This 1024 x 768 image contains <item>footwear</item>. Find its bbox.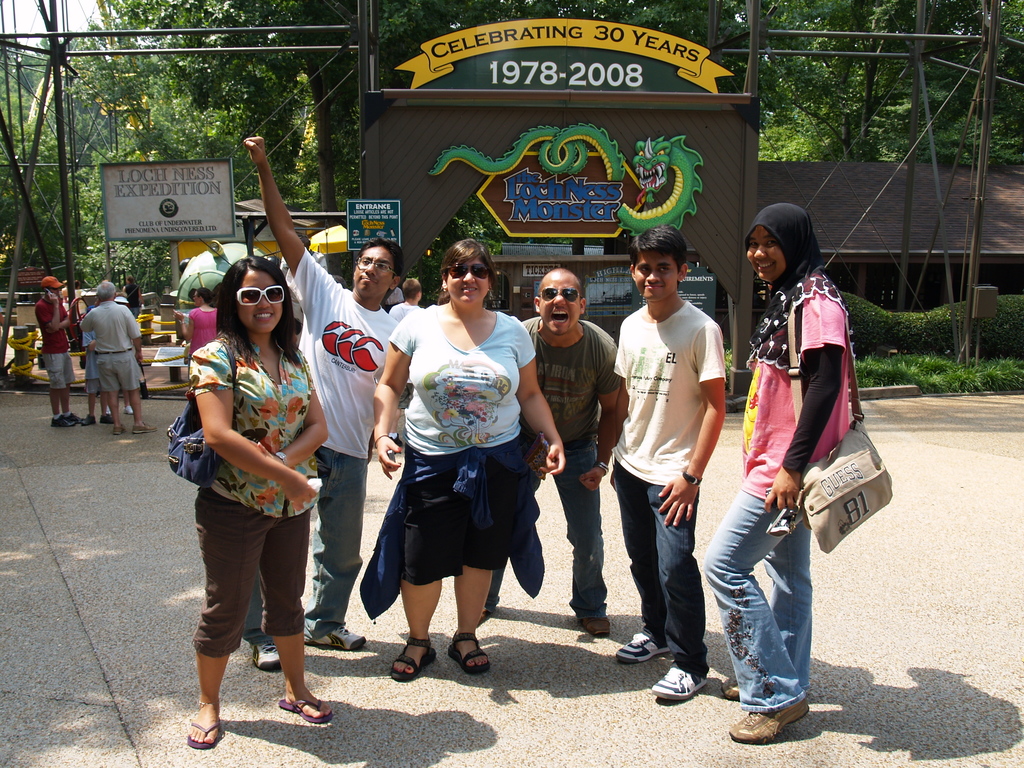
locate(726, 704, 810, 745).
